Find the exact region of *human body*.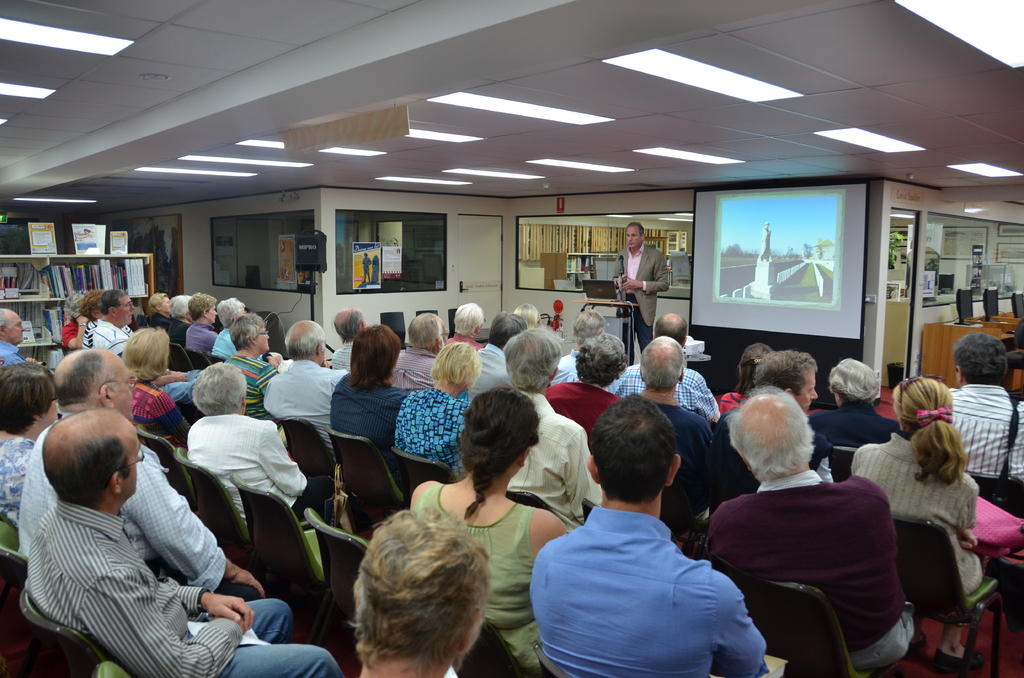
Exact region: x1=526, y1=401, x2=781, y2=676.
